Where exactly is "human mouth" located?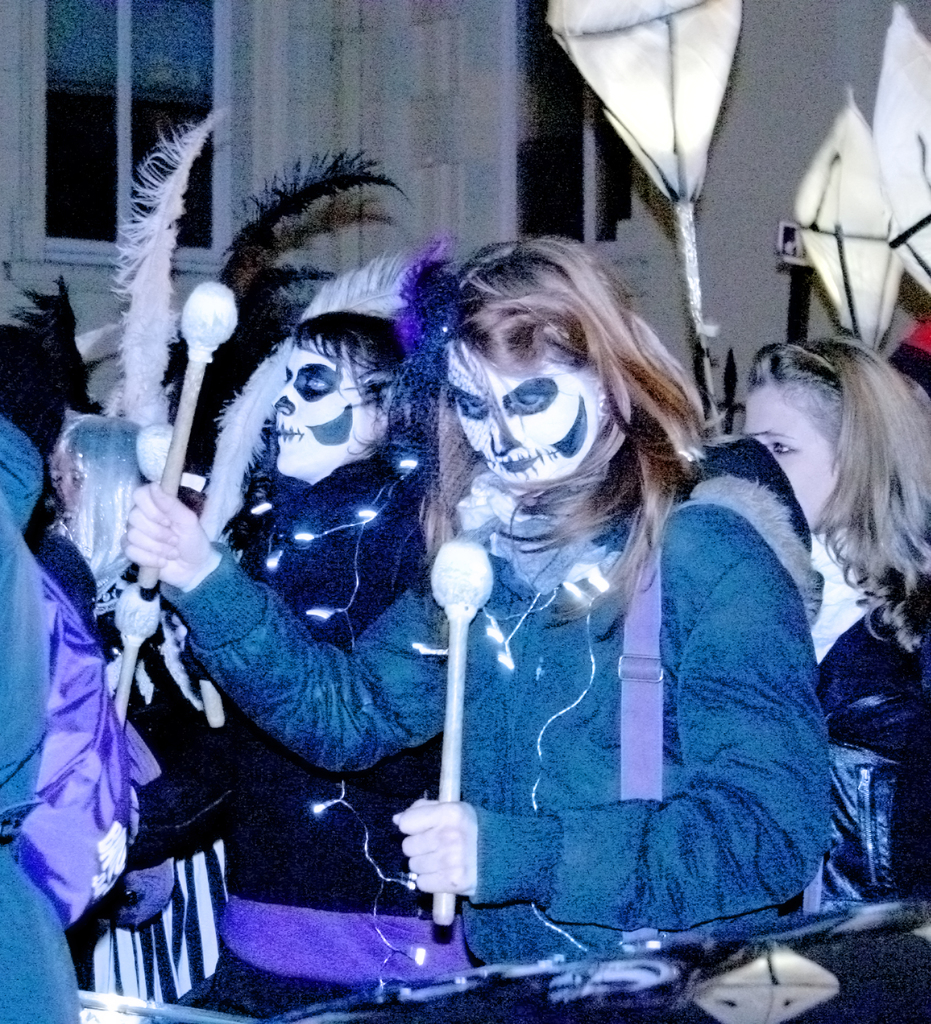
Its bounding box is (272,422,300,443).
